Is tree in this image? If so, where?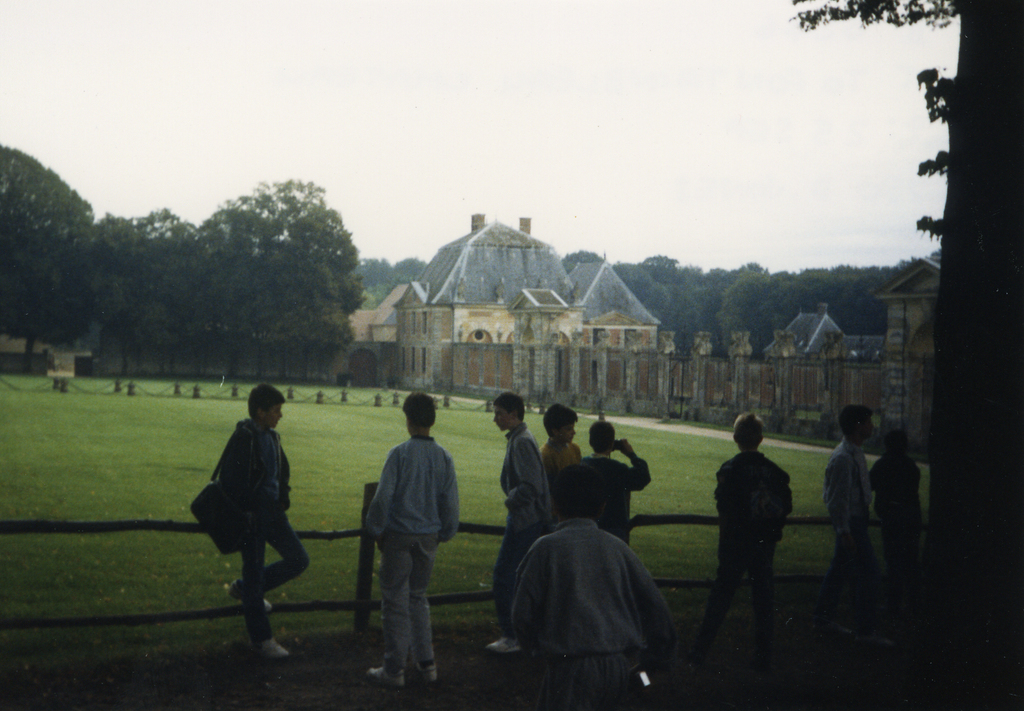
Yes, at region(563, 245, 607, 268).
